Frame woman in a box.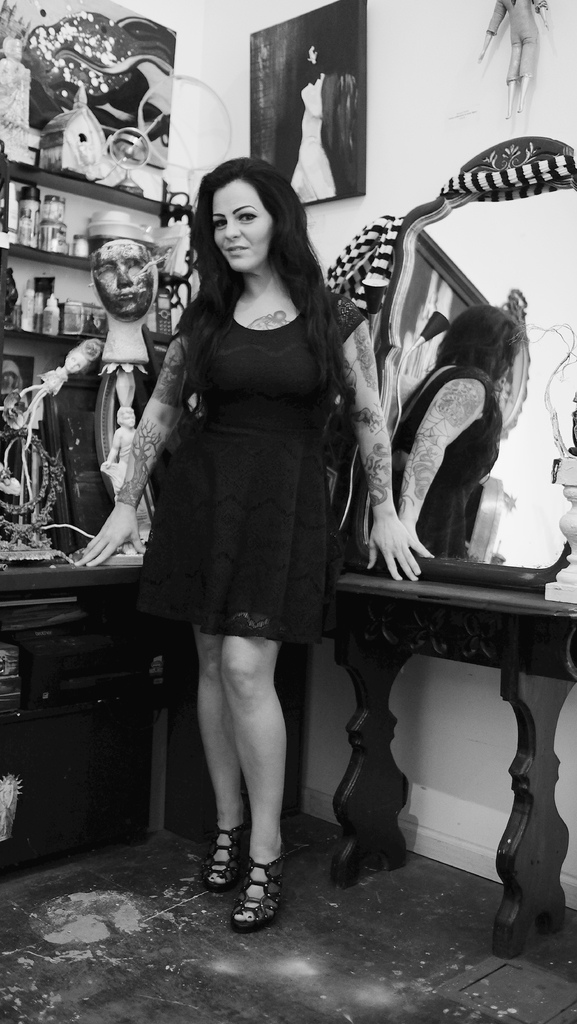
detection(129, 164, 444, 894).
